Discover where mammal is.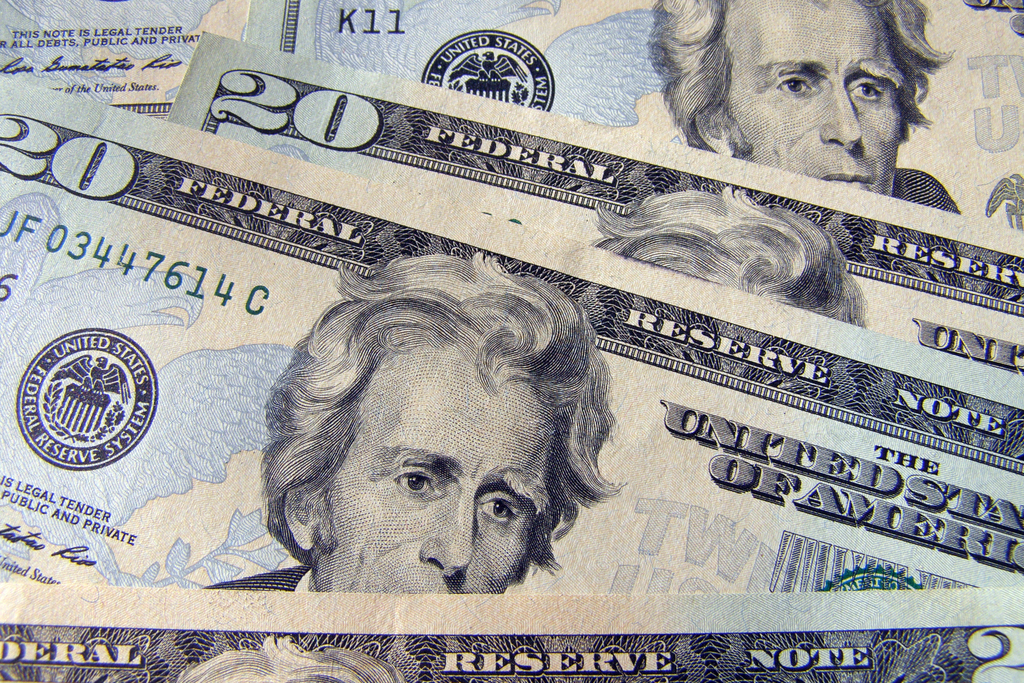
Discovered at l=593, t=181, r=862, b=324.
